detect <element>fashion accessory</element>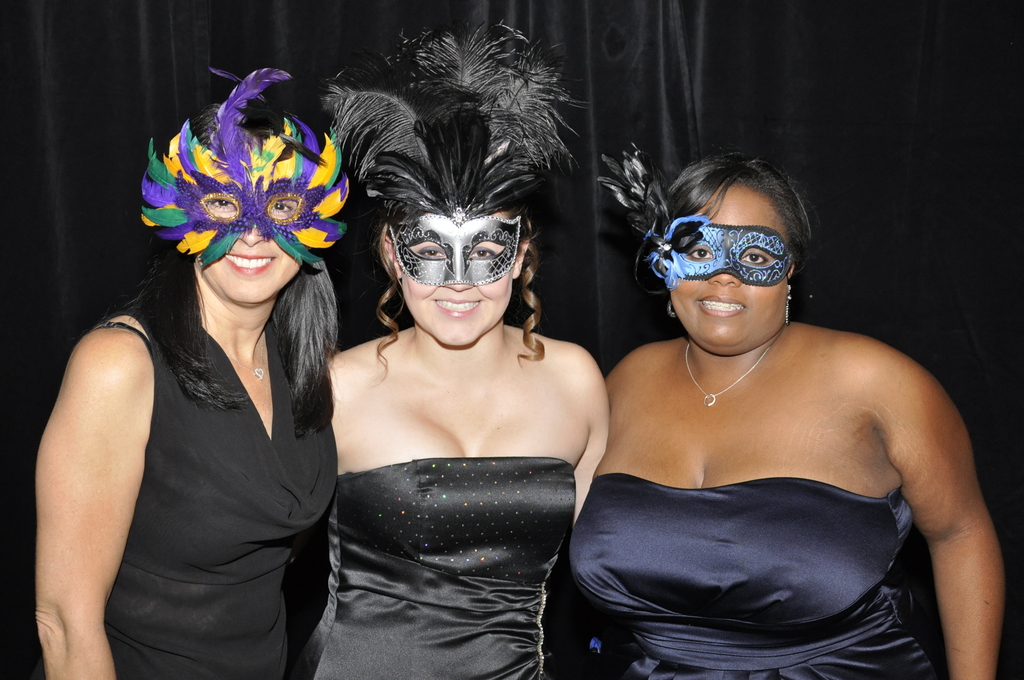
box=[779, 283, 792, 330]
